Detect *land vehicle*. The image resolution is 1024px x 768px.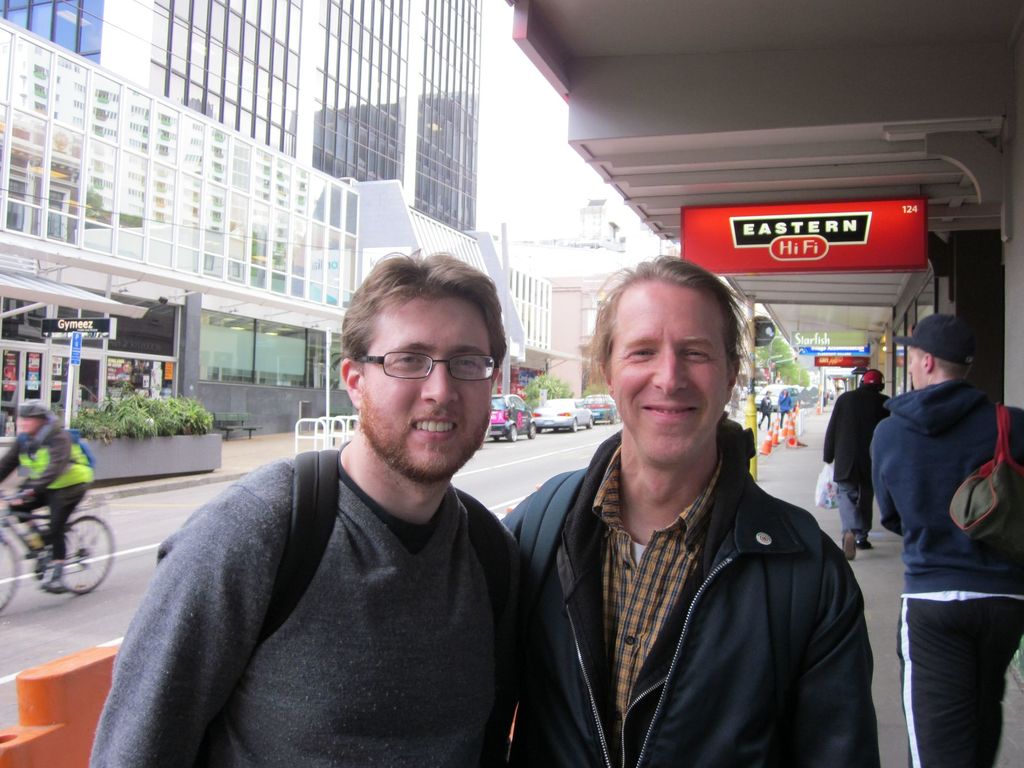
(x1=758, y1=381, x2=811, y2=410).
